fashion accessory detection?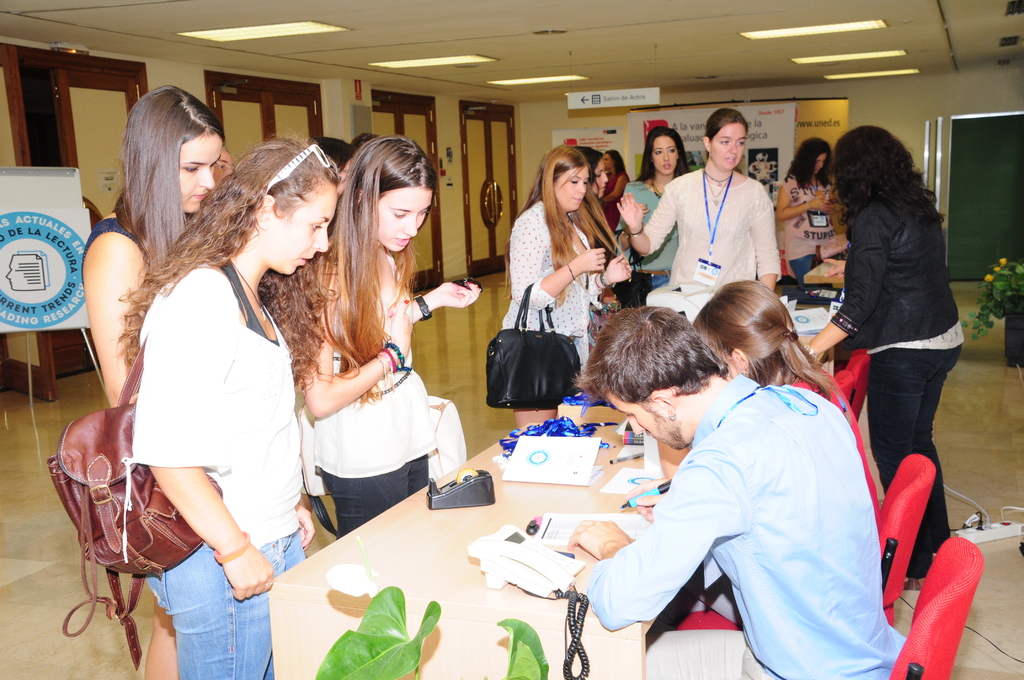
Rect(627, 225, 646, 240)
